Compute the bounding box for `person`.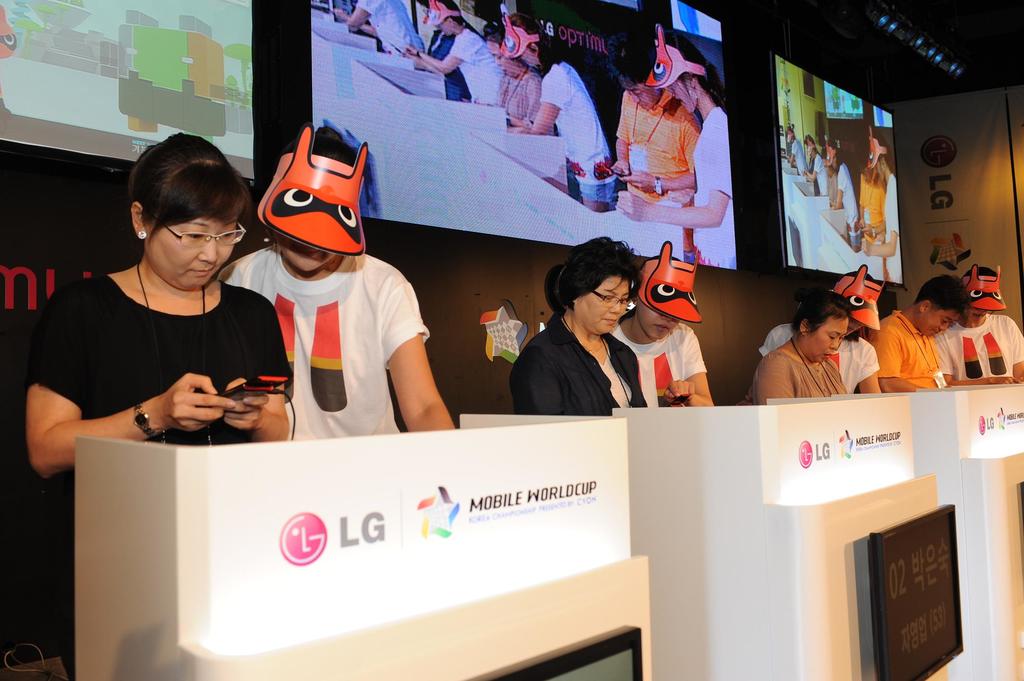
bbox=(738, 297, 853, 407).
